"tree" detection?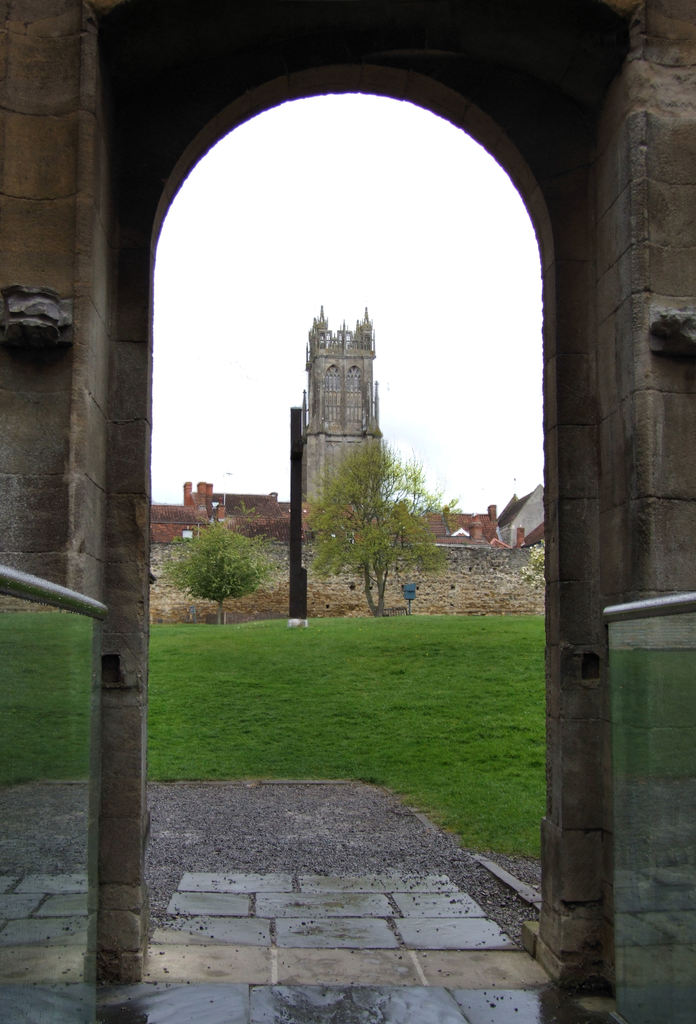
(162,511,265,614)
